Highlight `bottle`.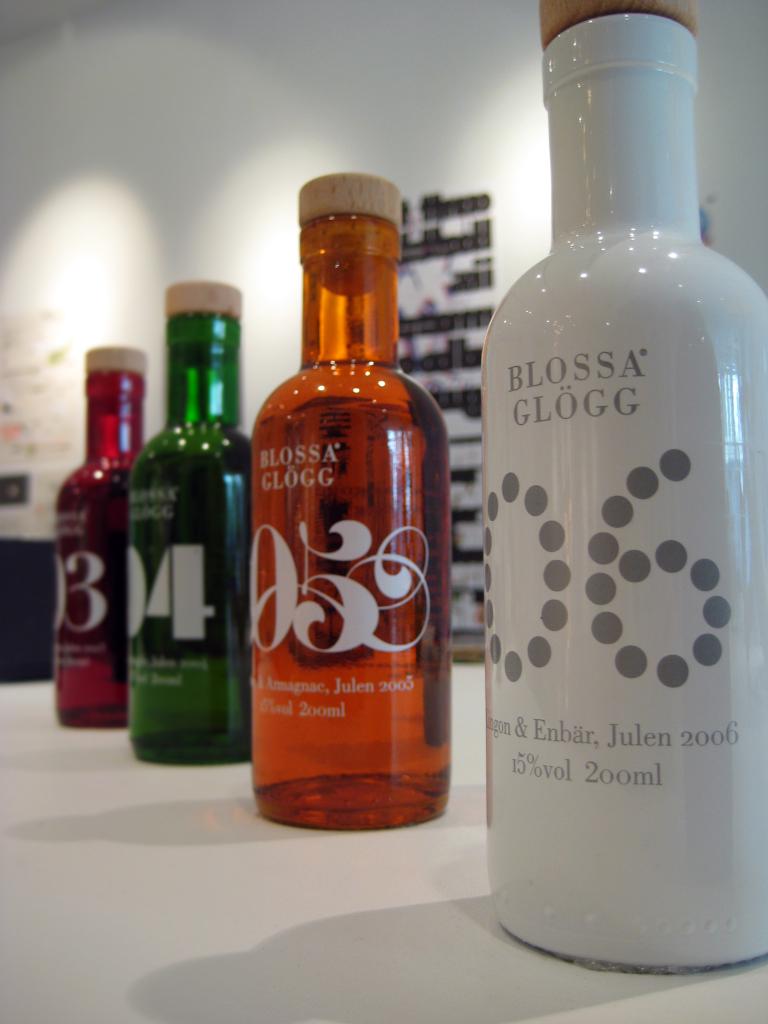
Highlighted region: bbox=(122, 280, 262, 764).
